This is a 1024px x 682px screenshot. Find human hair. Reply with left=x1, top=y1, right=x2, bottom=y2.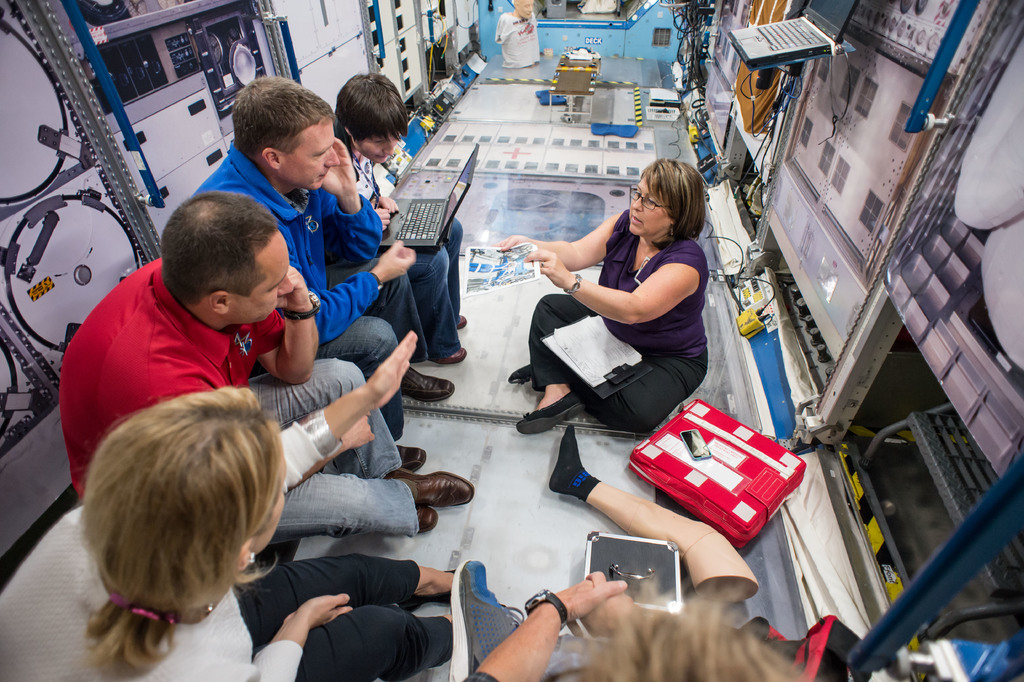
left=639, top=156, right=706, bottom=250.
